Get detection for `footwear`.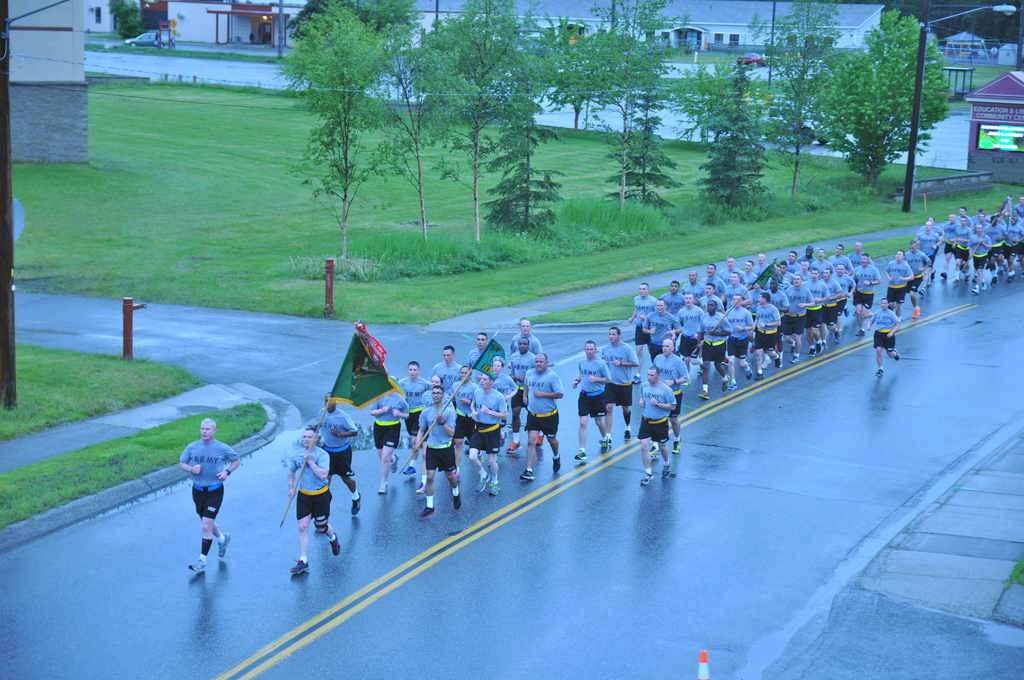
Detection: (815, 344, 820, 351).
